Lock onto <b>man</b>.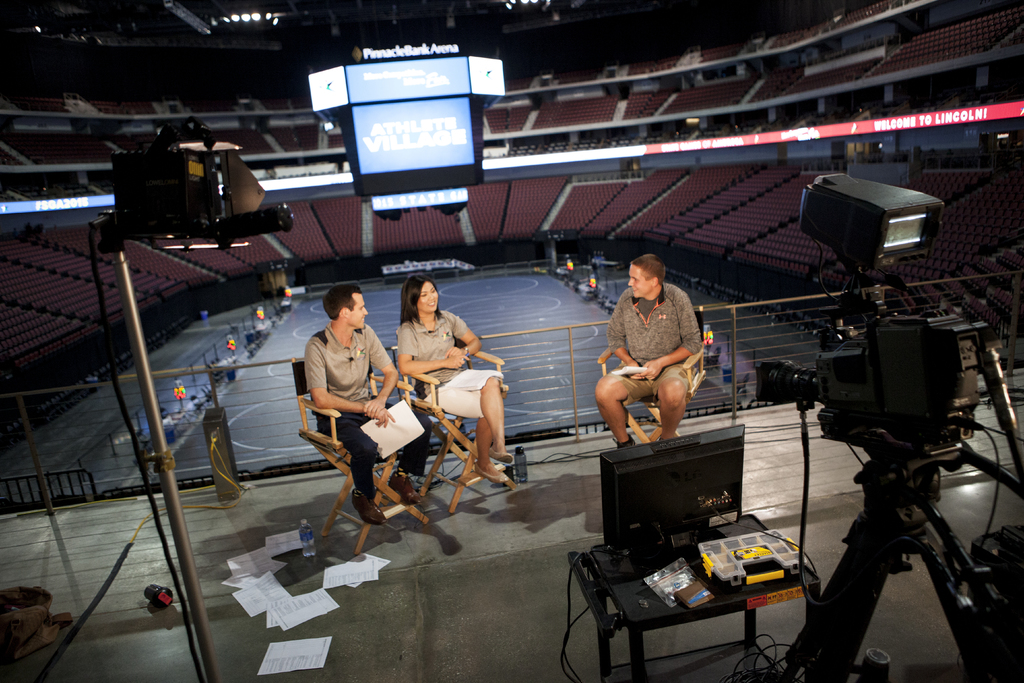
Locked: crop(308, 284, 434, 527).
